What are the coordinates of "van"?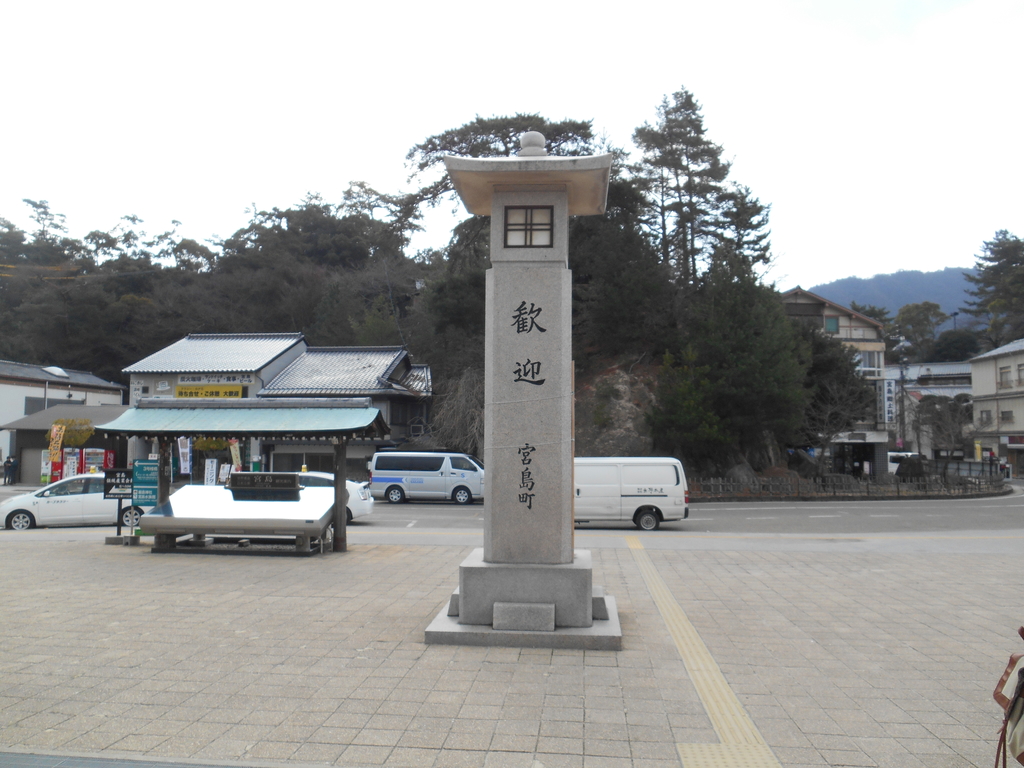
box(367, 447, 485, 506).
